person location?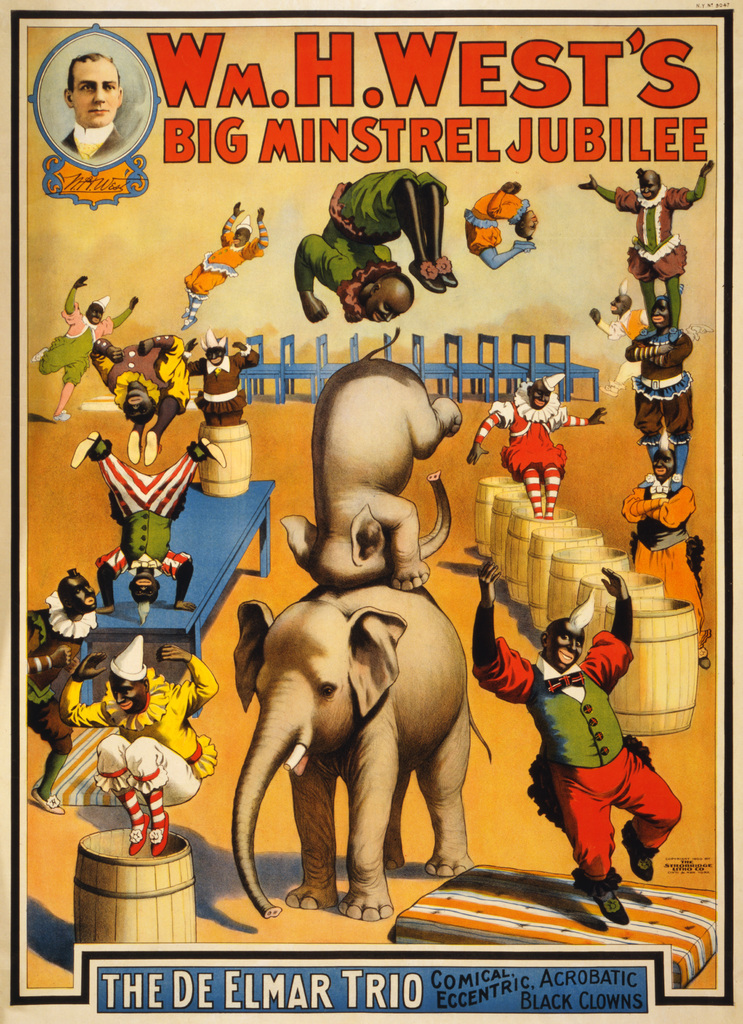
[181, 330, 261, 431]
